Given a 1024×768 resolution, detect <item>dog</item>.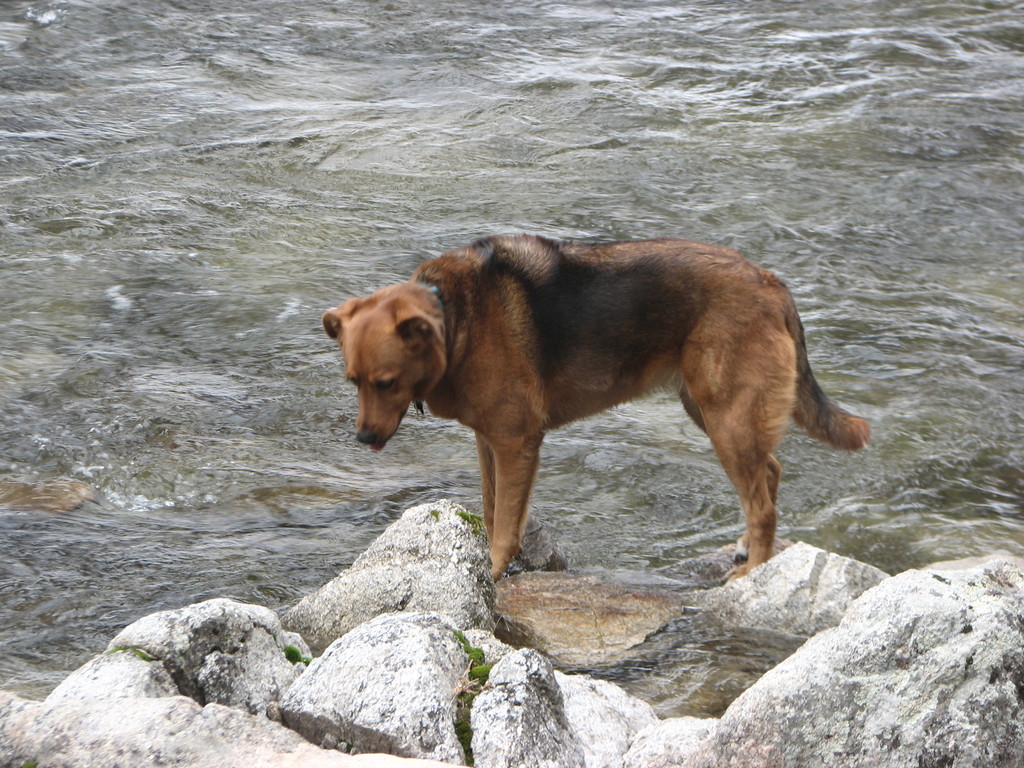
box(319, 233, 874, 585).
